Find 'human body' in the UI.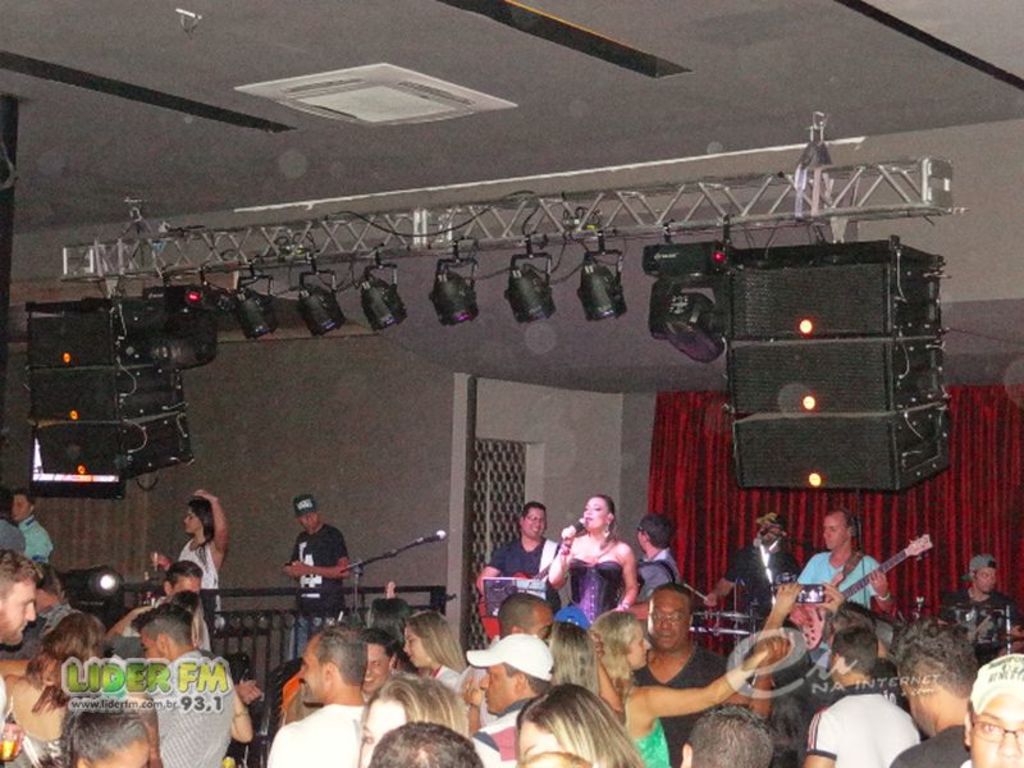
UI element at rect(937, 554, 1014, 644).
